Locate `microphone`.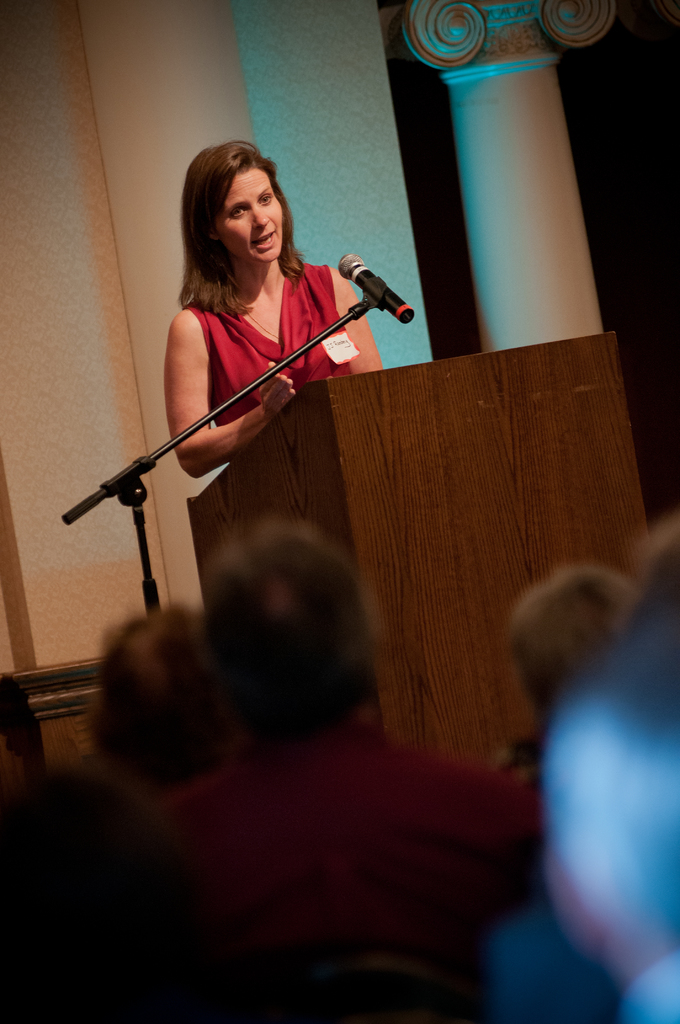
Bounding box: l=325, t=252, r=407, b=323.
